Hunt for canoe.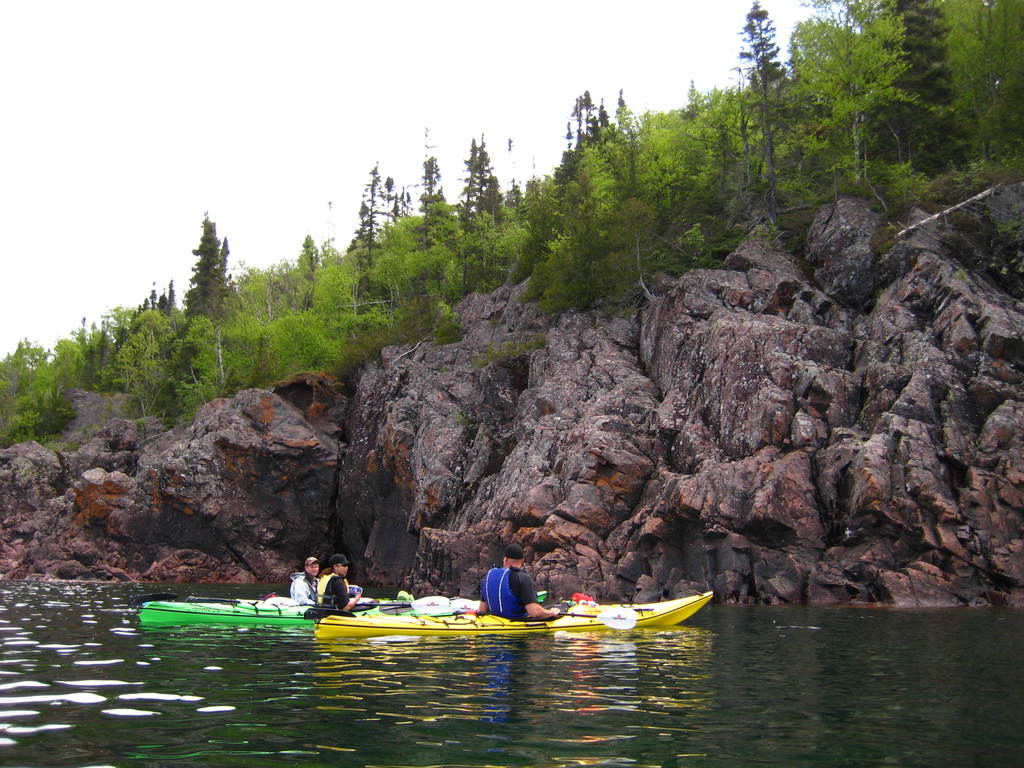
Hunted down at <box>127,595,547,625</box>.
